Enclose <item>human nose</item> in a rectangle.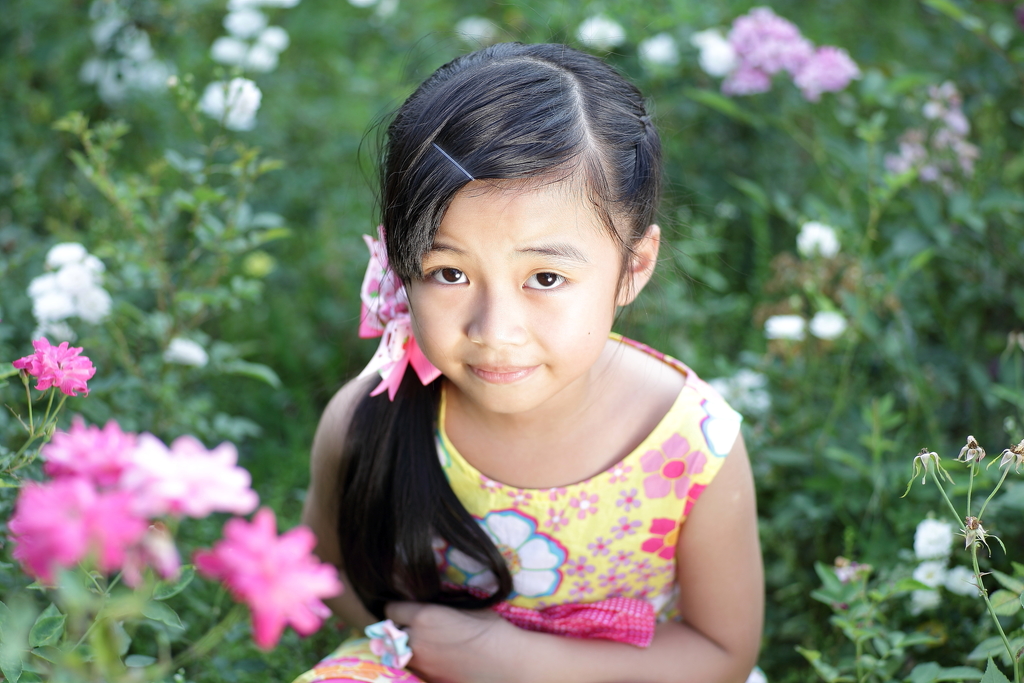
465 278 526 347.
